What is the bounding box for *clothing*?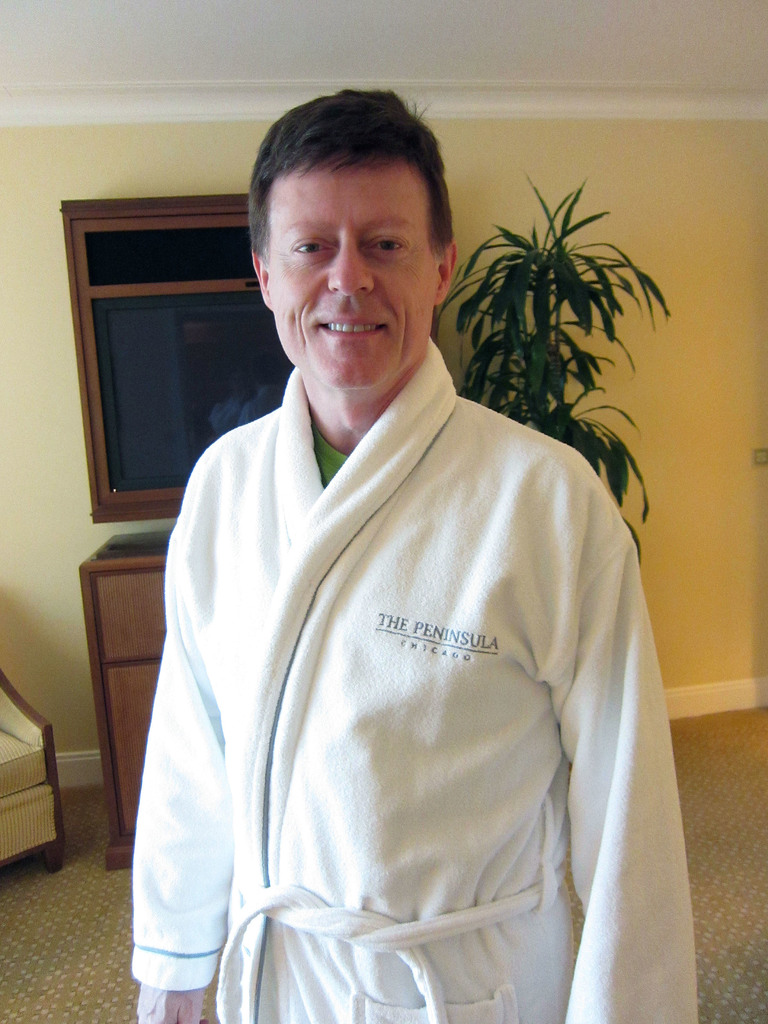
x1=122 y1=323 x2=706 y2=1023.
